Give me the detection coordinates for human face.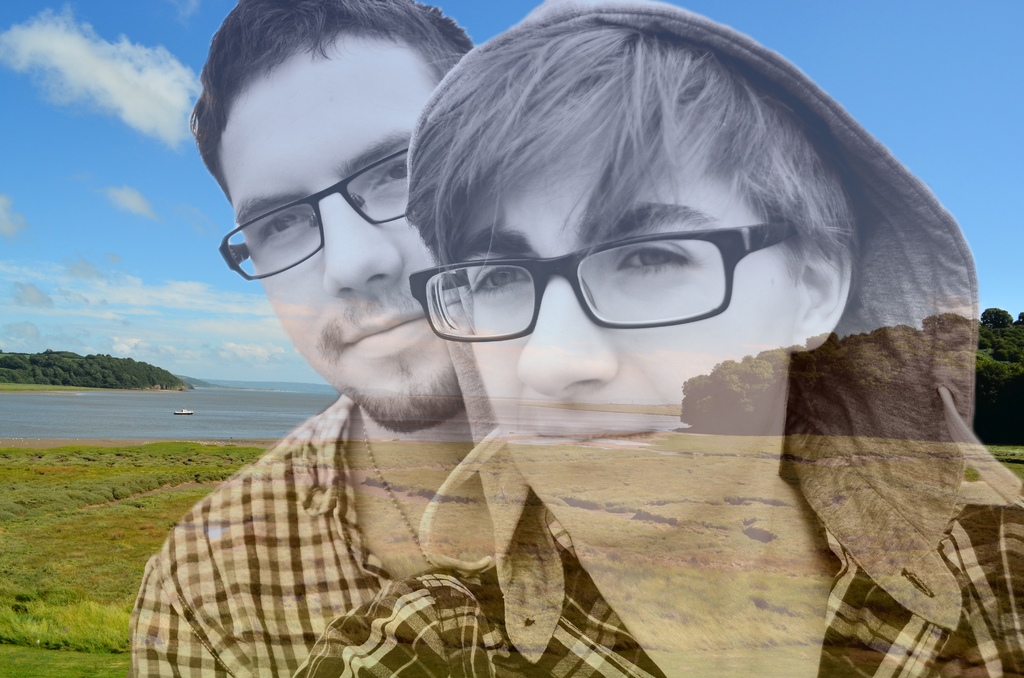
{"x1": 474, "y1": 150, "x2": 813, "y2": 544}.
